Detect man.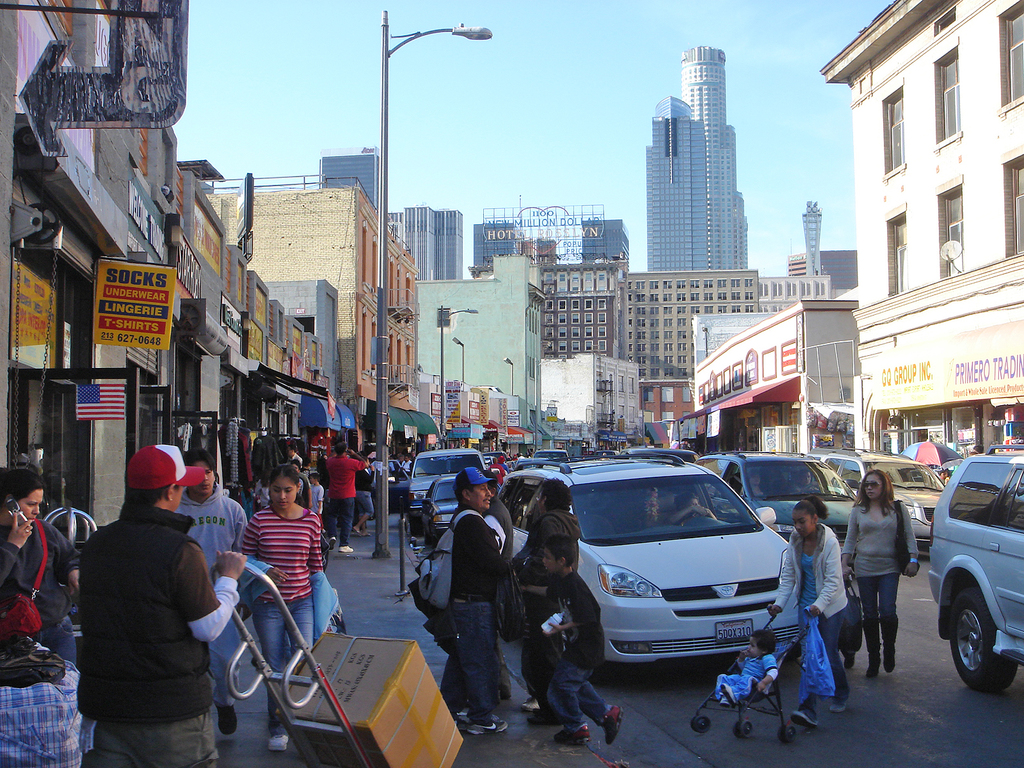
Detected at <bbox>285, 445, 303, 473</bbox>.
